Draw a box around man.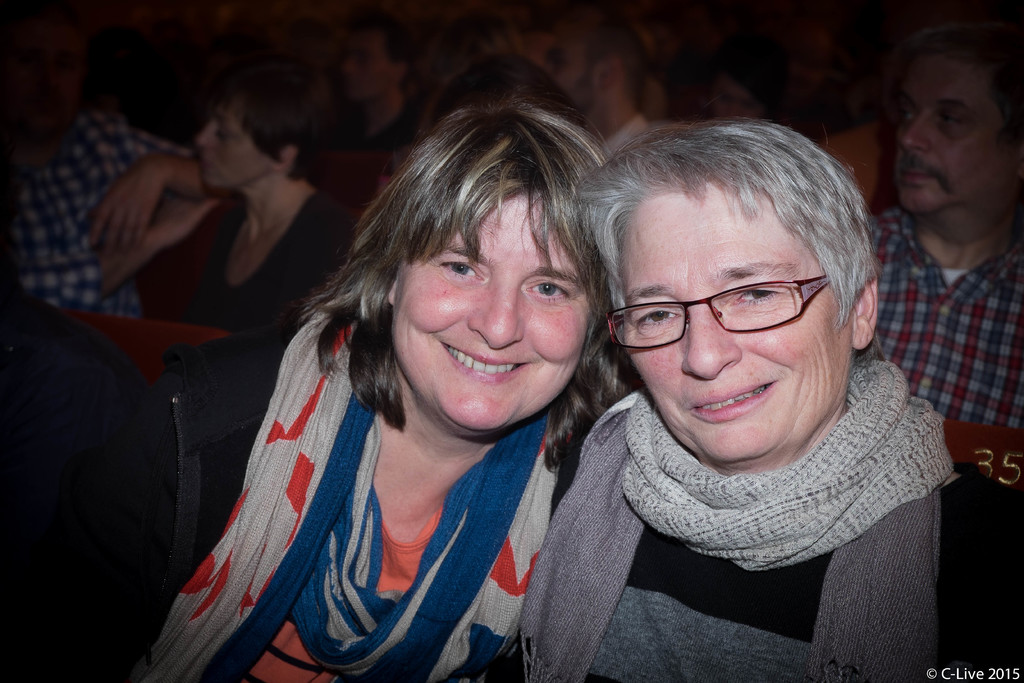
1,0,223,317.
